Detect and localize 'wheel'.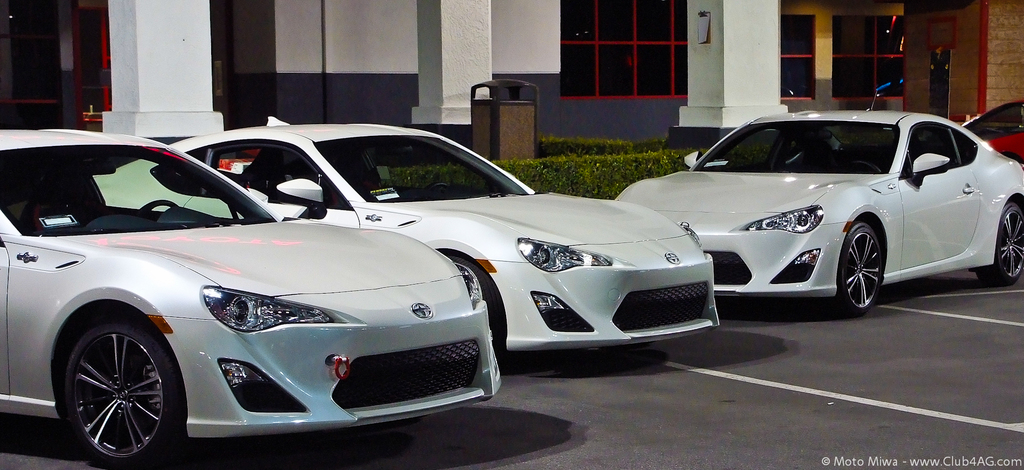
Localized at box=[833, 220, 886, 318].
